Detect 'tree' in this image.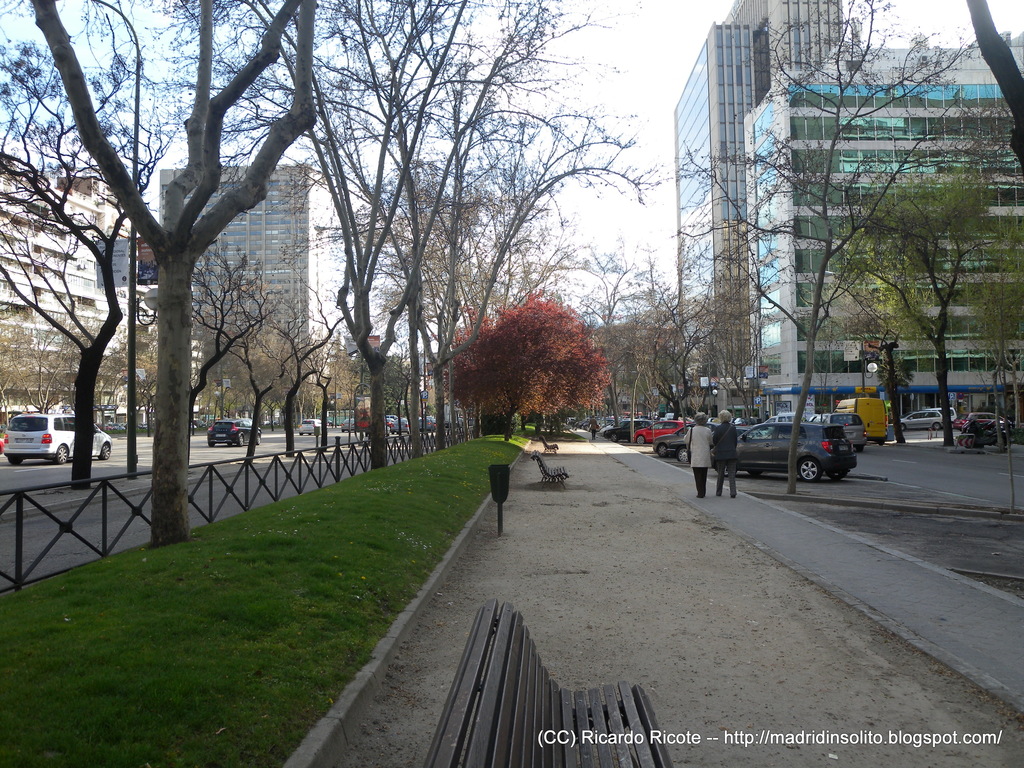
Detection: {"x1": 312, "y1": 0, "x2": 643, "y2": 451}.
